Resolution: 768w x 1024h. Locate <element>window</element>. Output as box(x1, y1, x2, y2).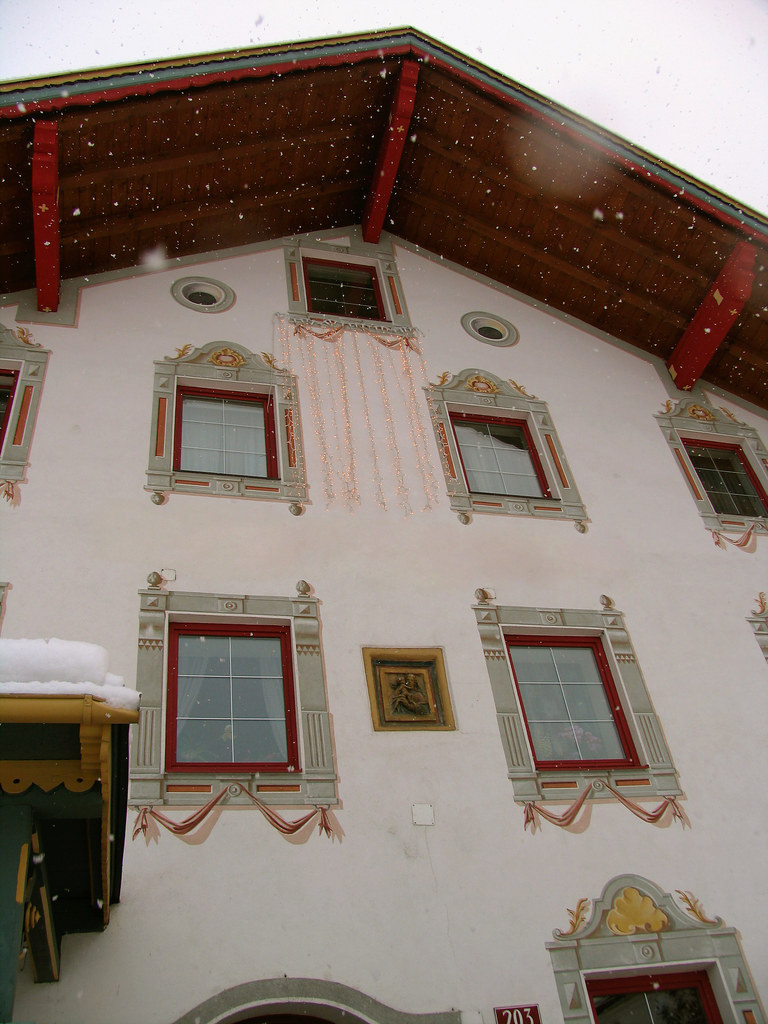
box(296, 239, 411, 335).
